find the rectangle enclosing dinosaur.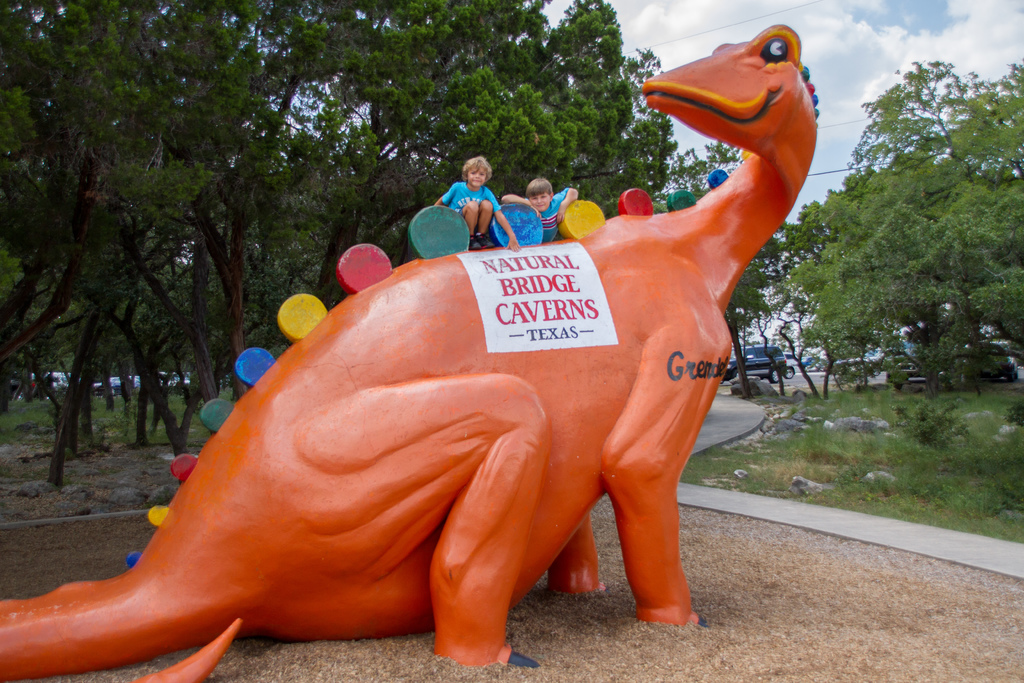
bbox=(0, 19, 819, 680).
